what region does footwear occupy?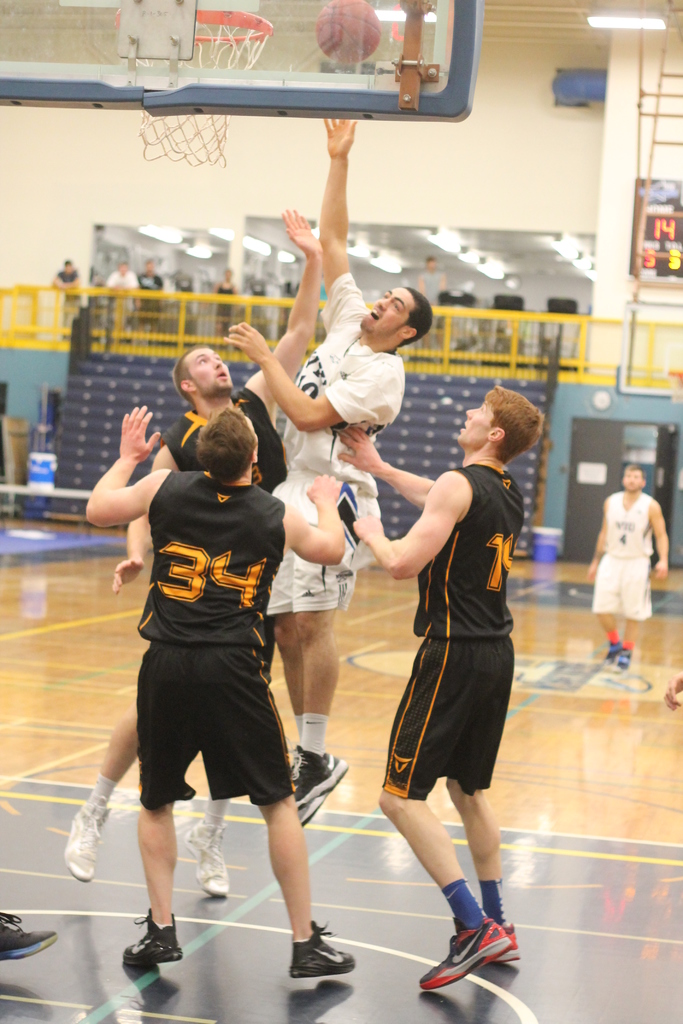
bbox=(488, 921, 518, 956).
